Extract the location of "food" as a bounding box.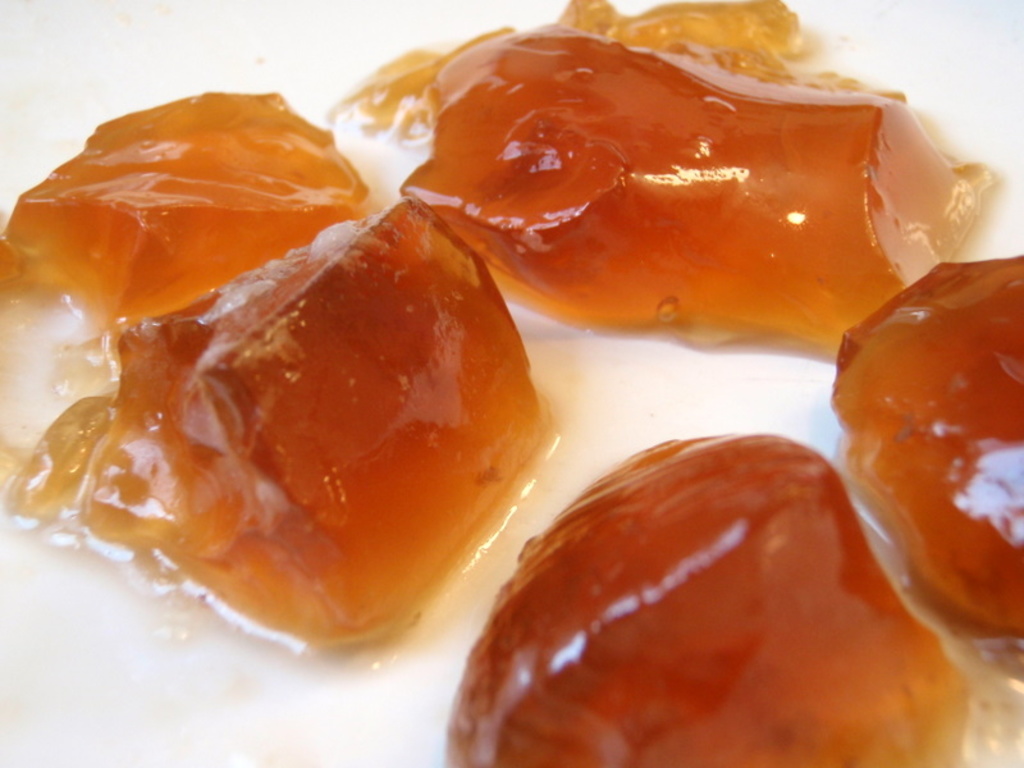
detection(0, 196, 543, 655).
